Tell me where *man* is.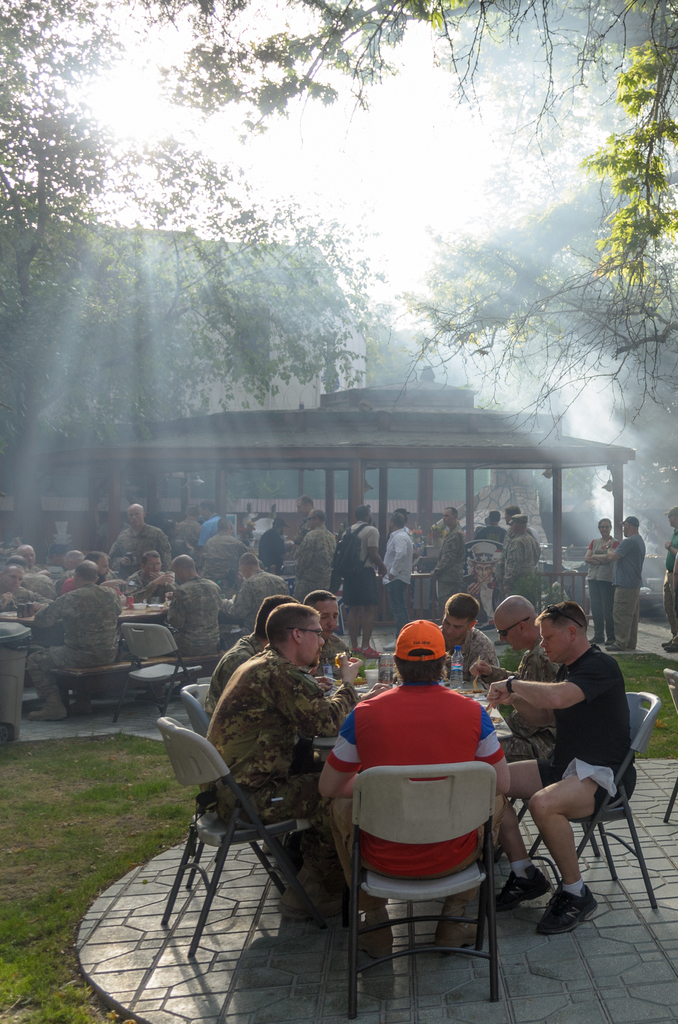
*man* is at region(13, 548, 45, 570).
